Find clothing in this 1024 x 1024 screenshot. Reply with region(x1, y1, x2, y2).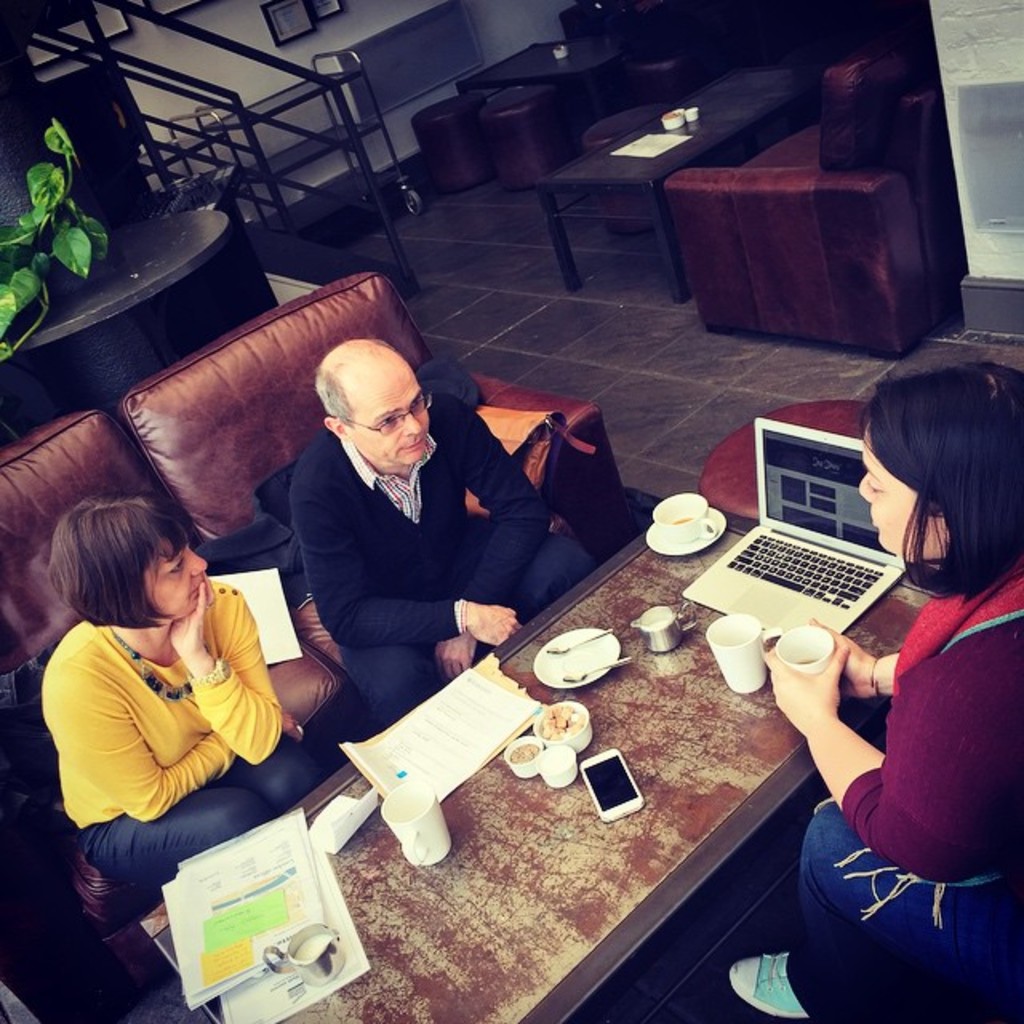
region(782, 568, 1022, 1022).
